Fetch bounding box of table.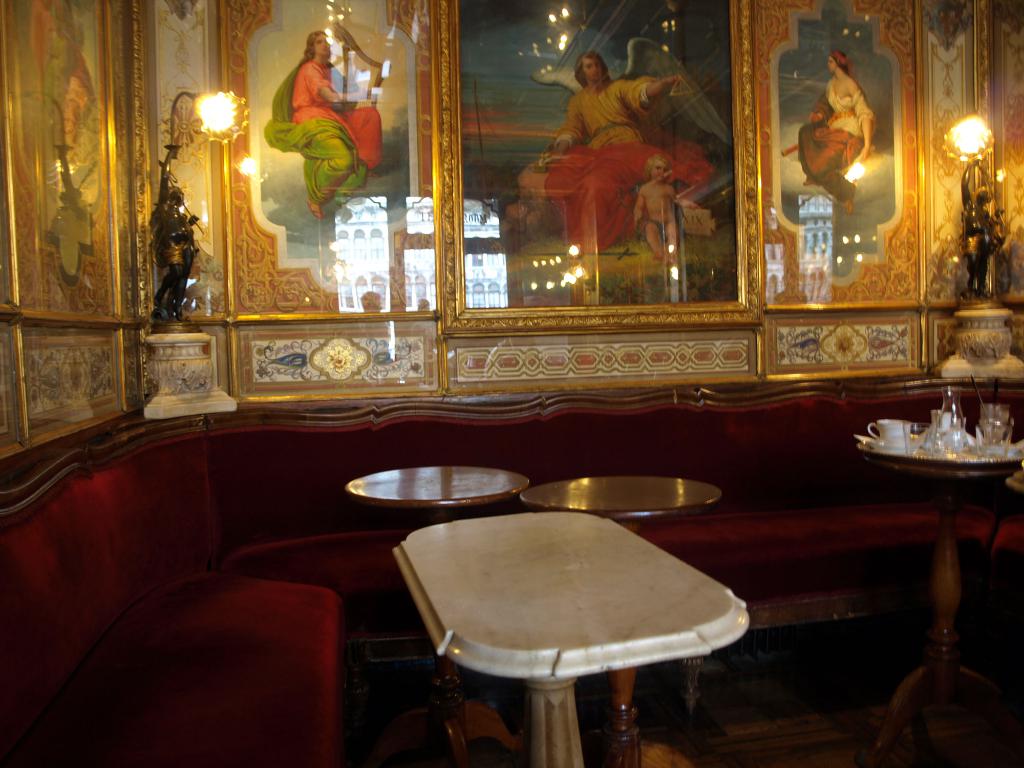
Bbox: box(517, 474, 722, 767).
